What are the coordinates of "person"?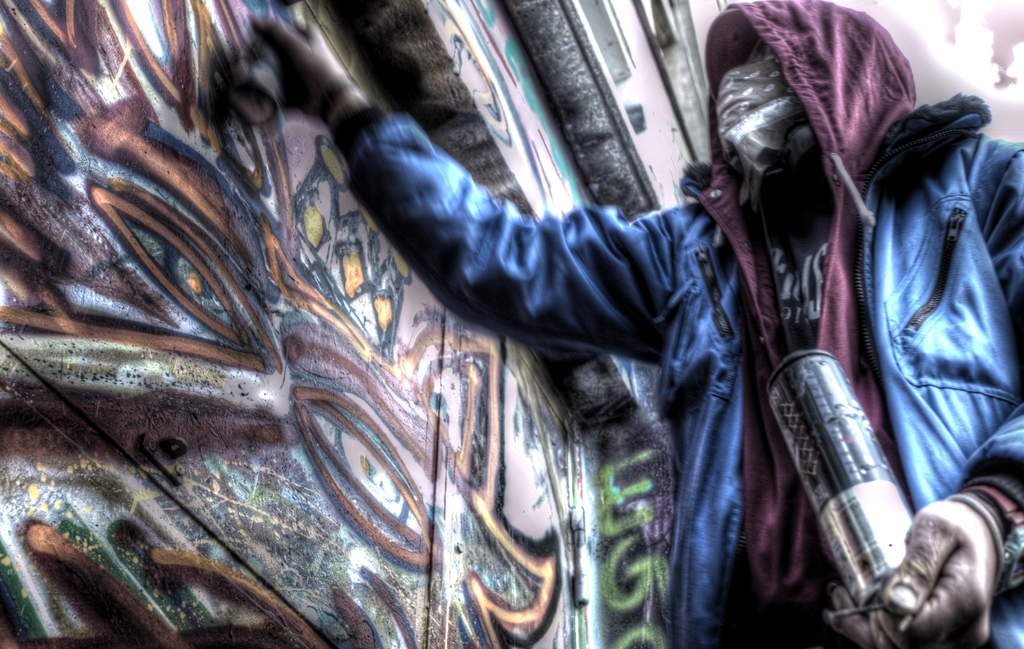
locate(255, 0, 804, 648).
